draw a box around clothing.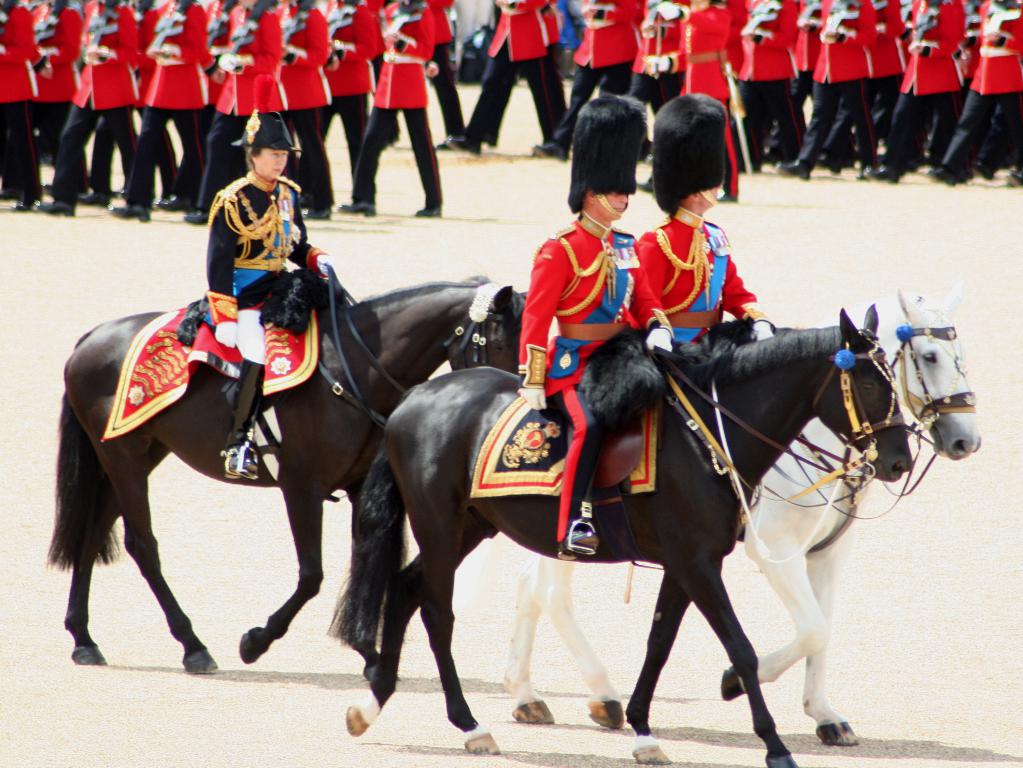
box(523, 220, 653, 560).
